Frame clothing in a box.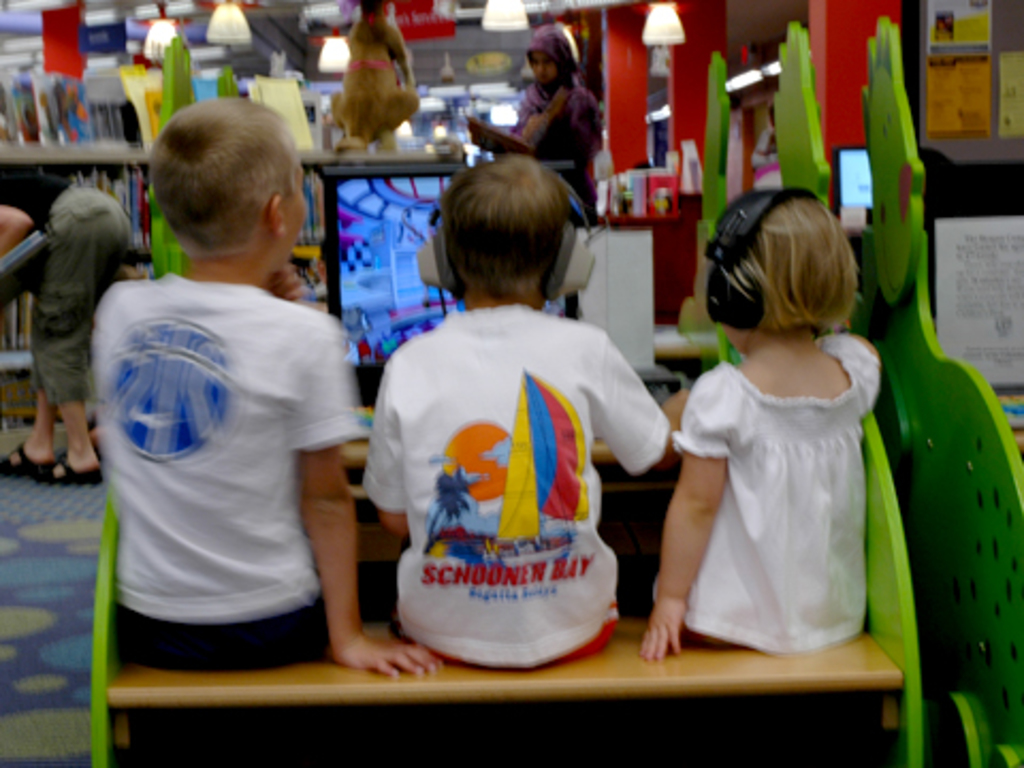
x1=358, y1=241, x2=644, y2=670.
